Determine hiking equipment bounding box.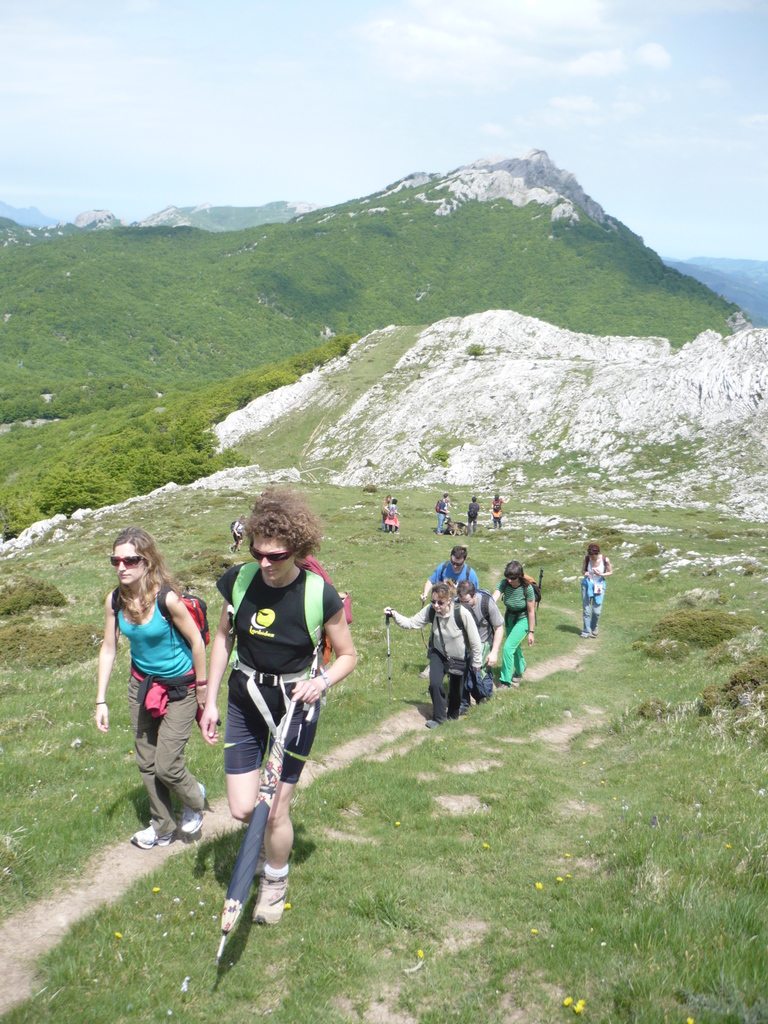
Determined: x1=389, y1=507, x2=399, y2=521.
